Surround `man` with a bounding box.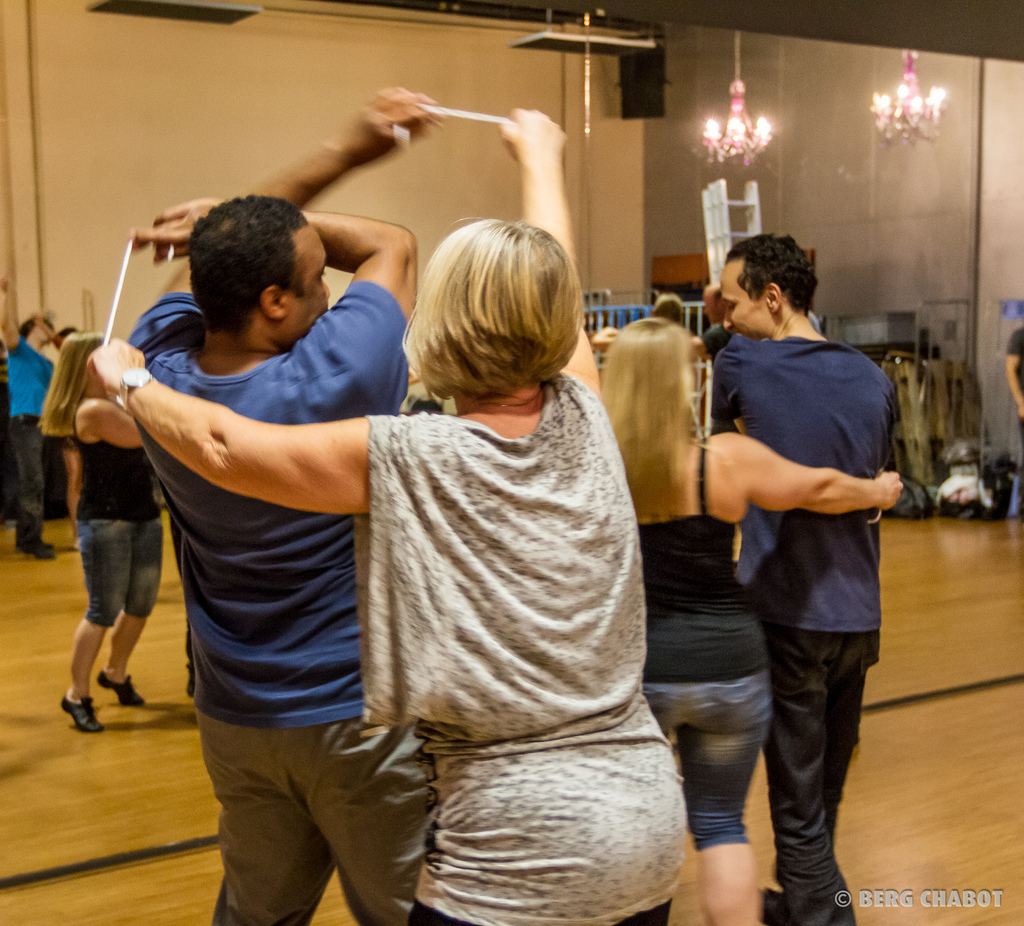
bbox=(689, 286, 740, 366).
